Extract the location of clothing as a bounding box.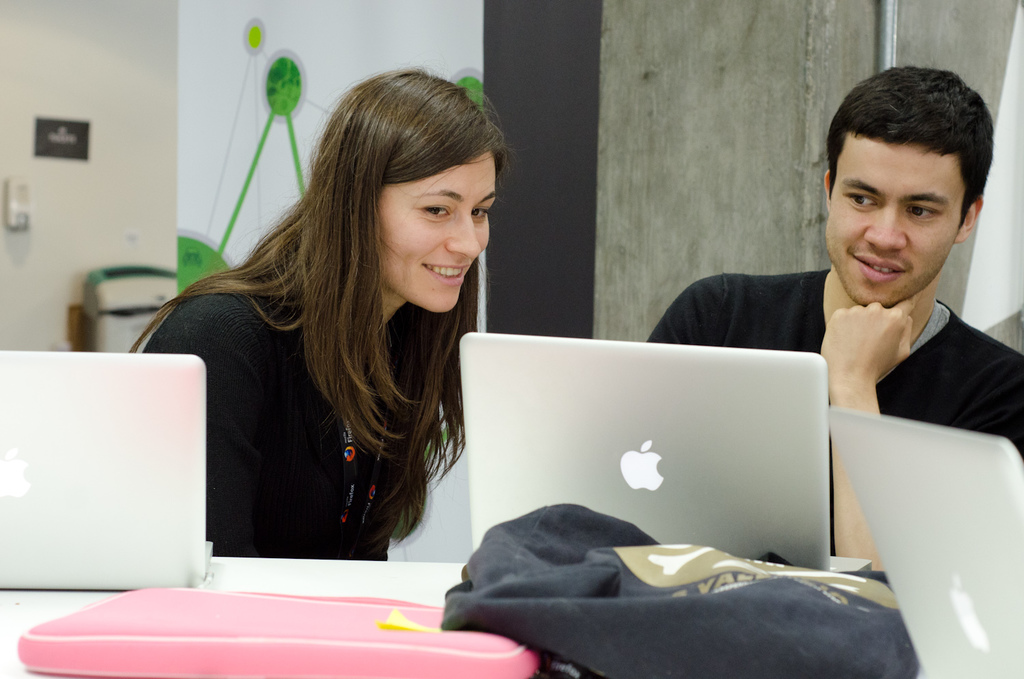
BBox(143, 279, 416, 556).
